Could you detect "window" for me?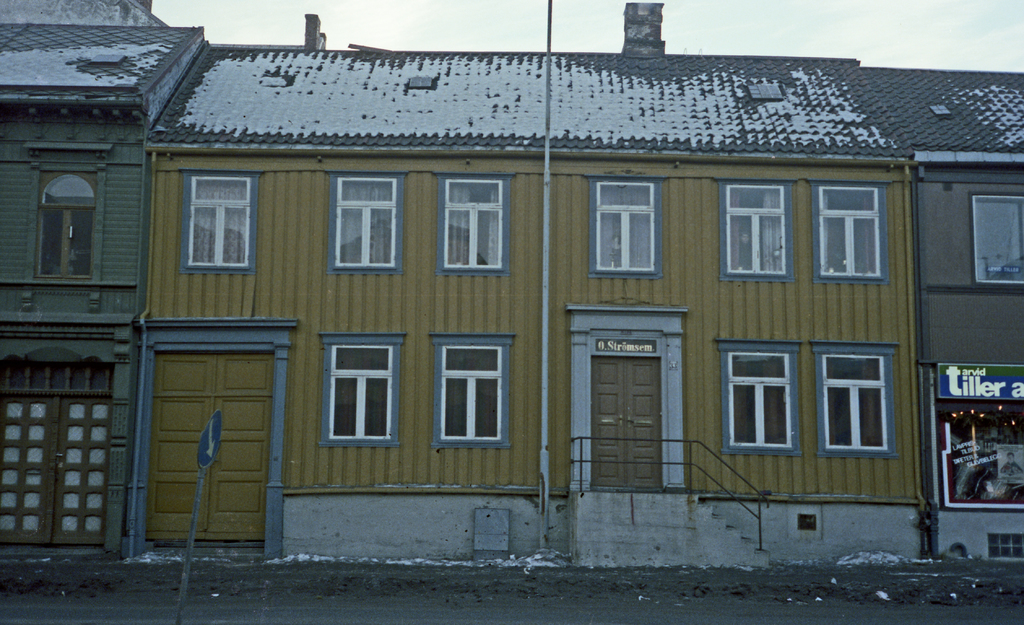
Detection result: BBox(317, 330, 411, 448).
